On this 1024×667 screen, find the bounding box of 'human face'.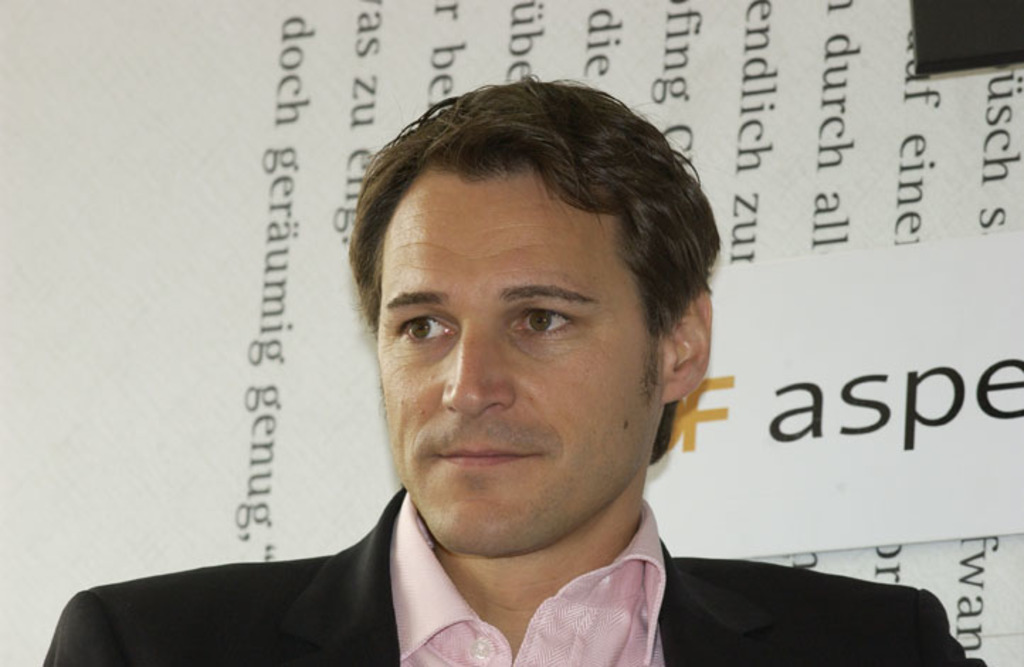
Bounding box: [left=376, top=172, right=654, bottom=553].
